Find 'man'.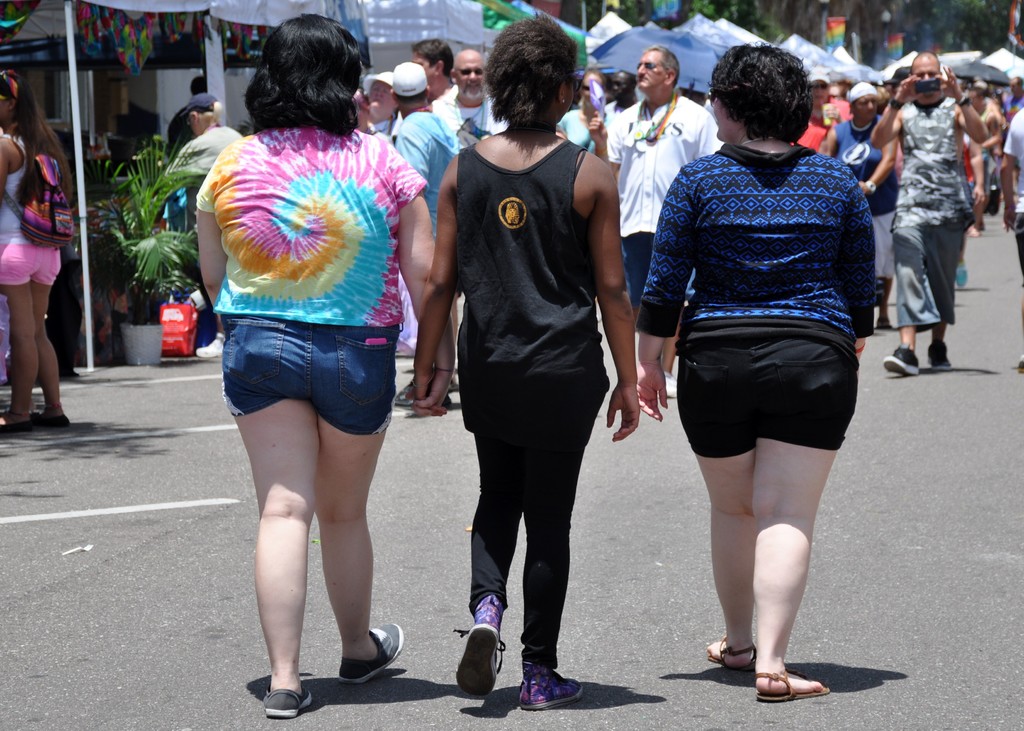
(left=888, top=36, right=1000, bottom=371).
